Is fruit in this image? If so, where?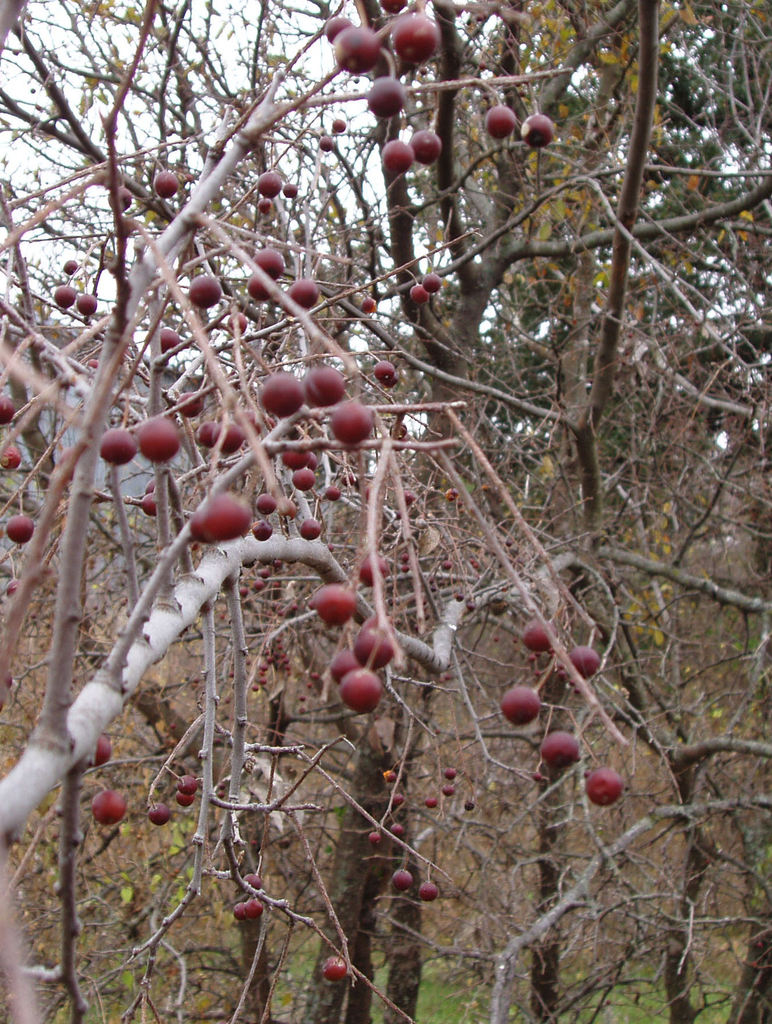
Yes, at box(323, 15, 347, 41).
